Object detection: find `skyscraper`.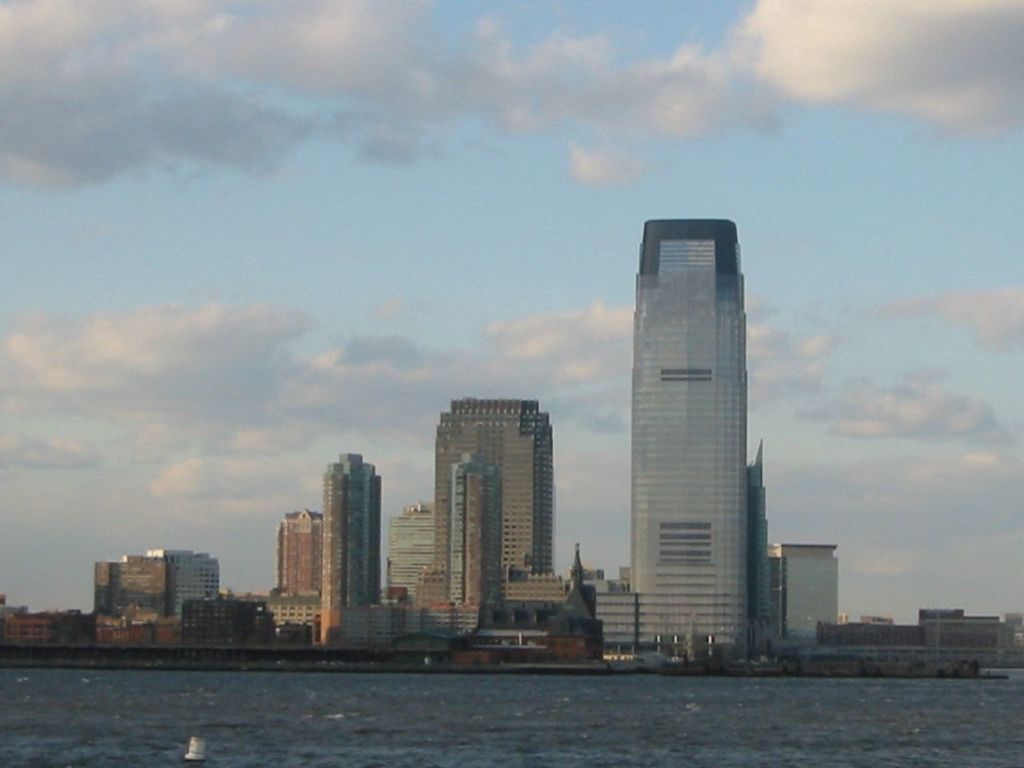
[427, 398, 582, 618].
